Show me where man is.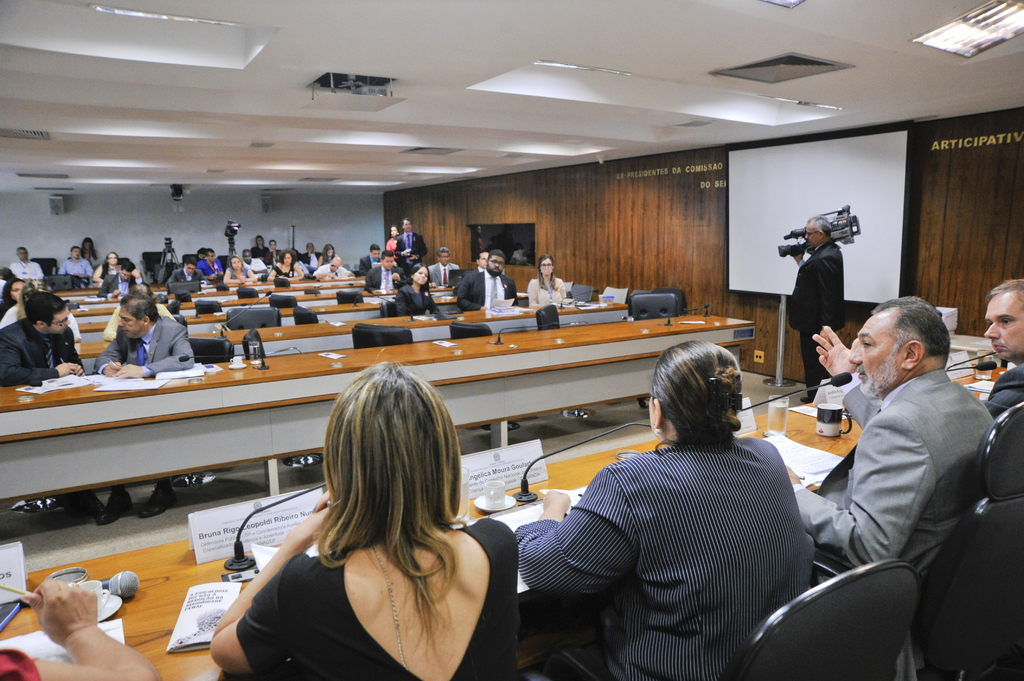
man is at 463, 252, 488, 273.
